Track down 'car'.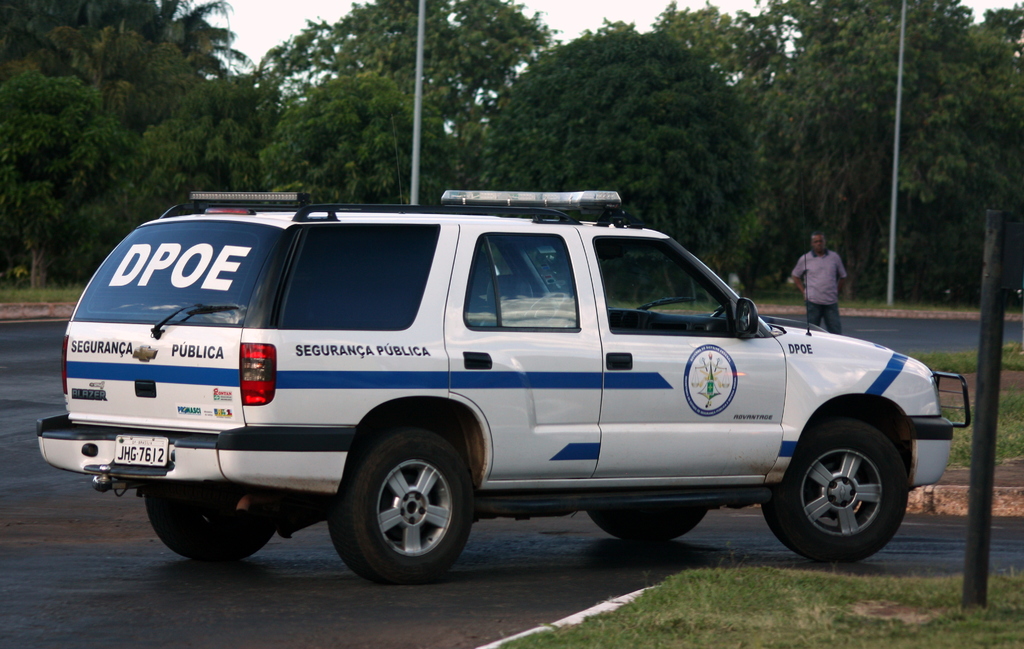
Tracked to left=38, top=114, right=973, bottom=587.
